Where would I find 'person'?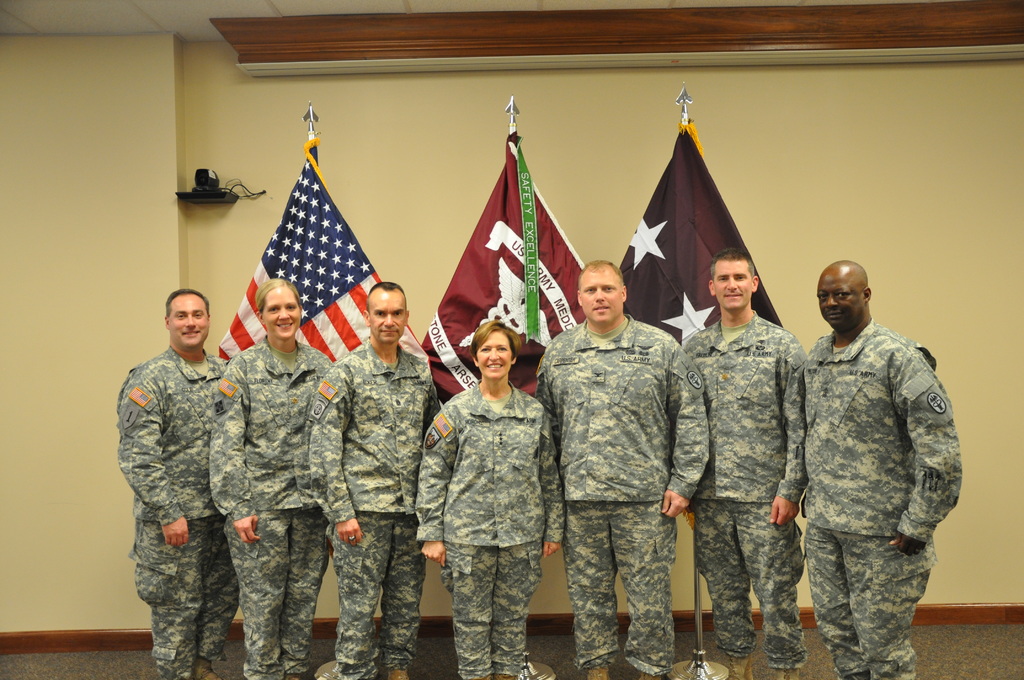
At bbox=(301, 268, 448, 679).
